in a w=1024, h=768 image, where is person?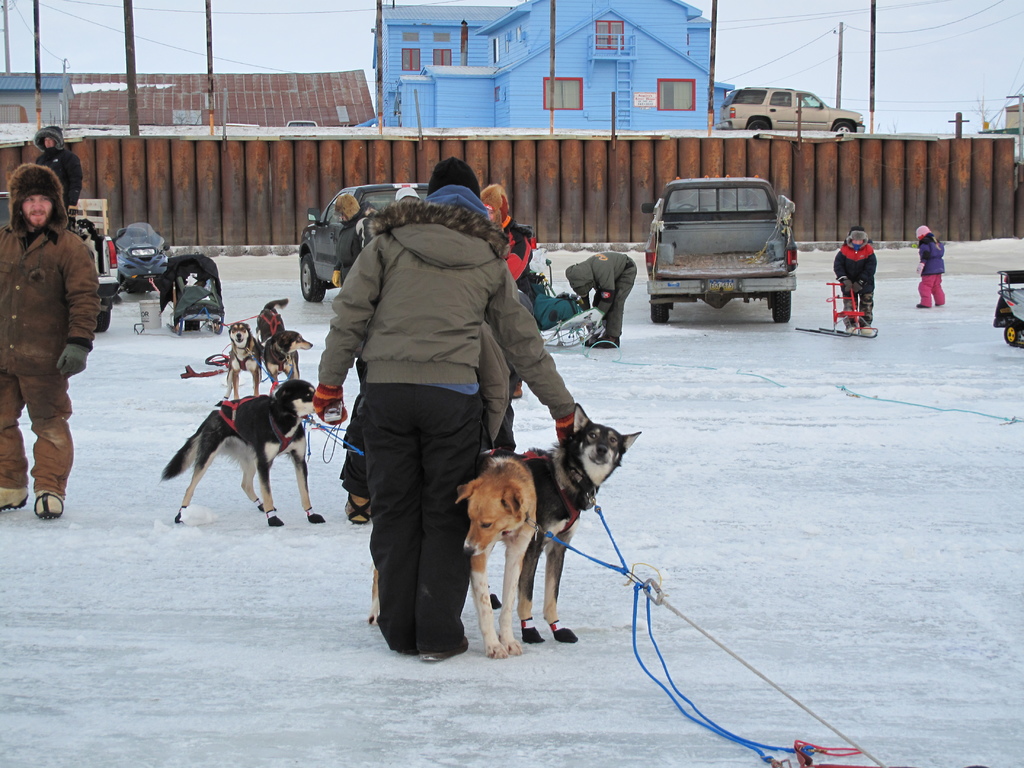
0,163,104,520.
